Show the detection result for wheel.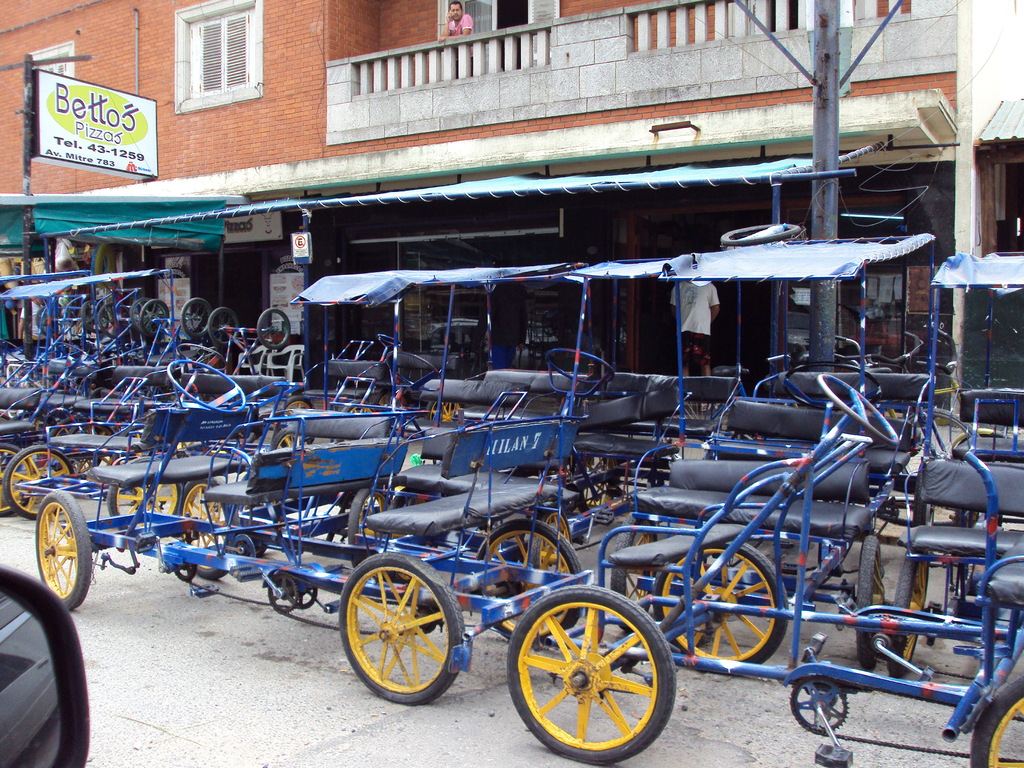
257/308/289/349.
